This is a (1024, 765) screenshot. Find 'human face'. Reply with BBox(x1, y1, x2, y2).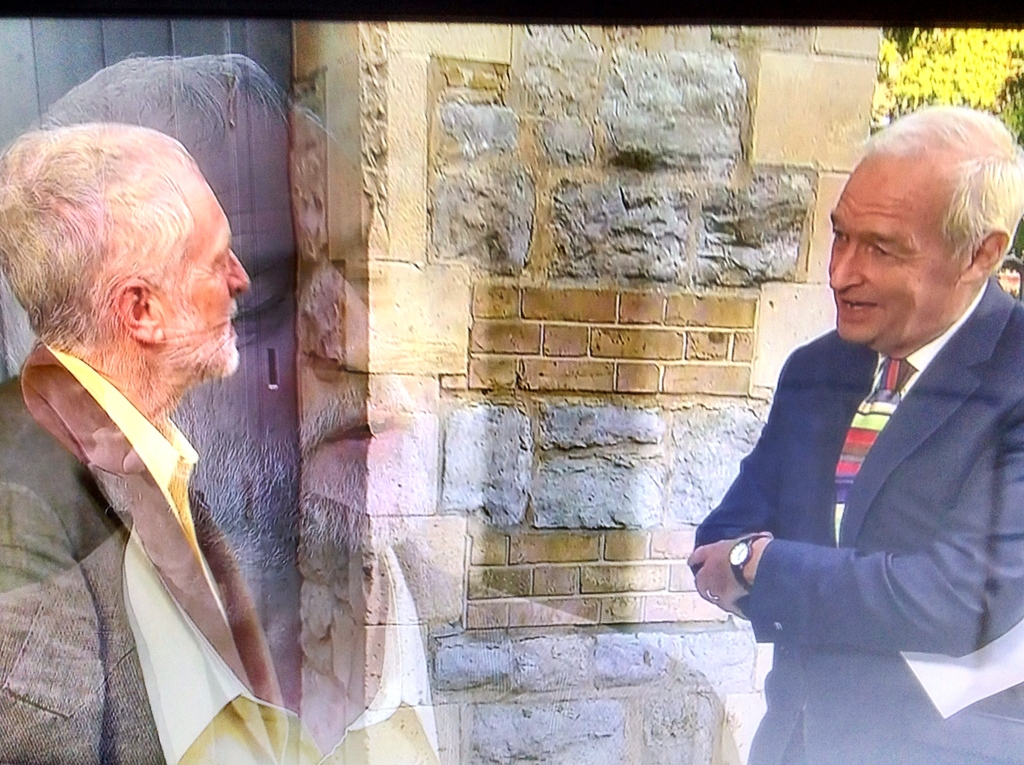
BBox(829, 150, 949, 335).
